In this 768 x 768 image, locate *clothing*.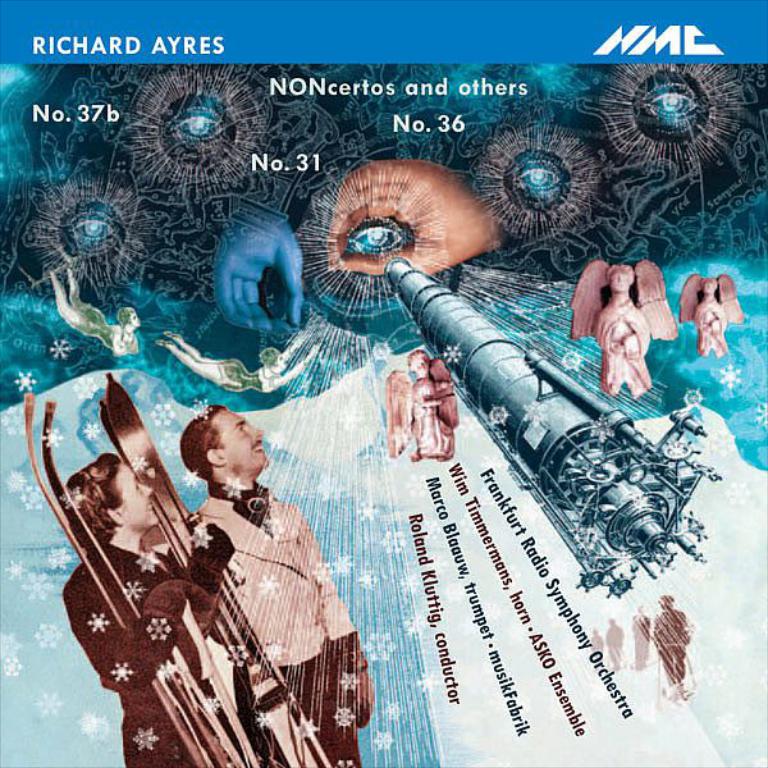
Bounding box: <box>605,627,626,671</box>.
